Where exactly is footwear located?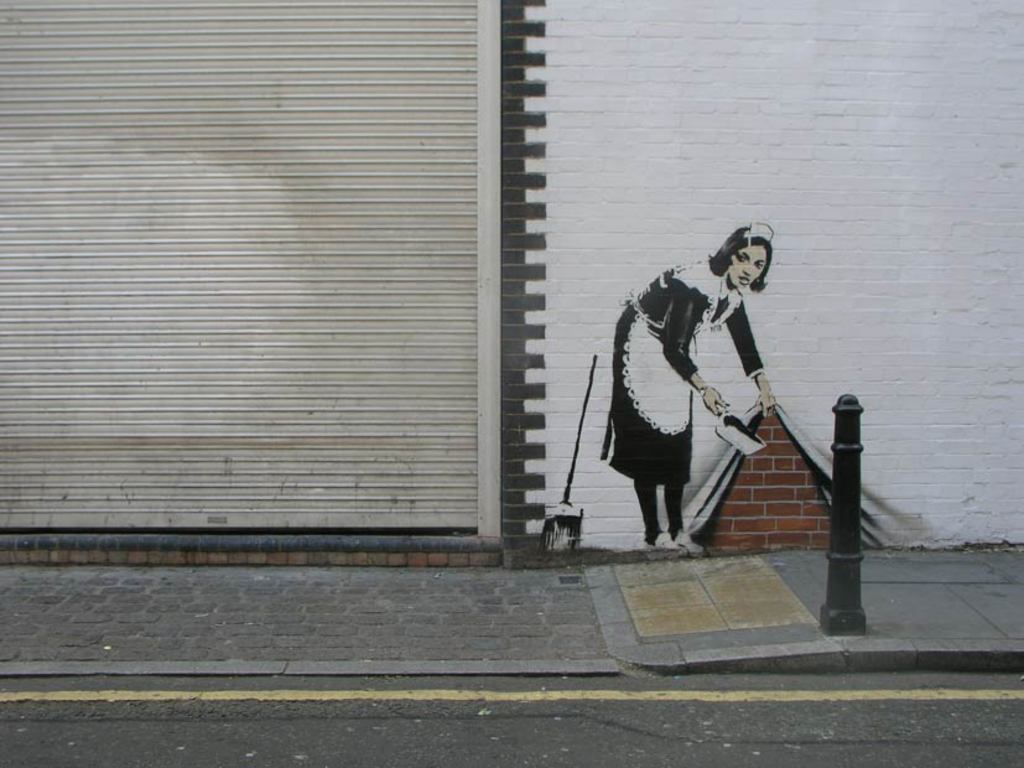
Its bounding box is (640,530,683,555).
